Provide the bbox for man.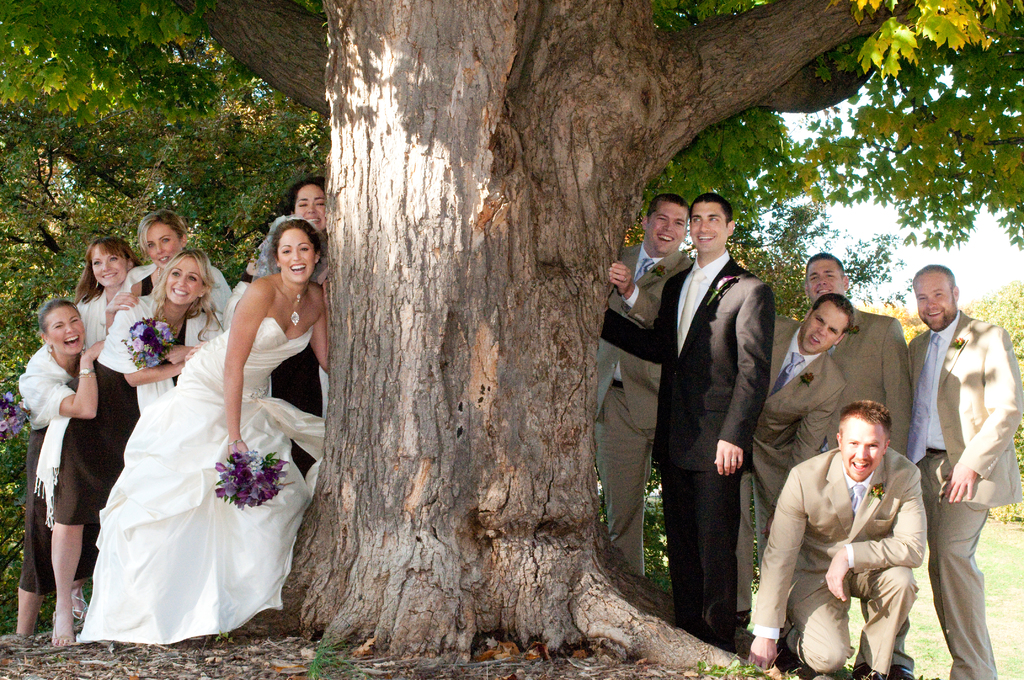
598/196/776/649.
